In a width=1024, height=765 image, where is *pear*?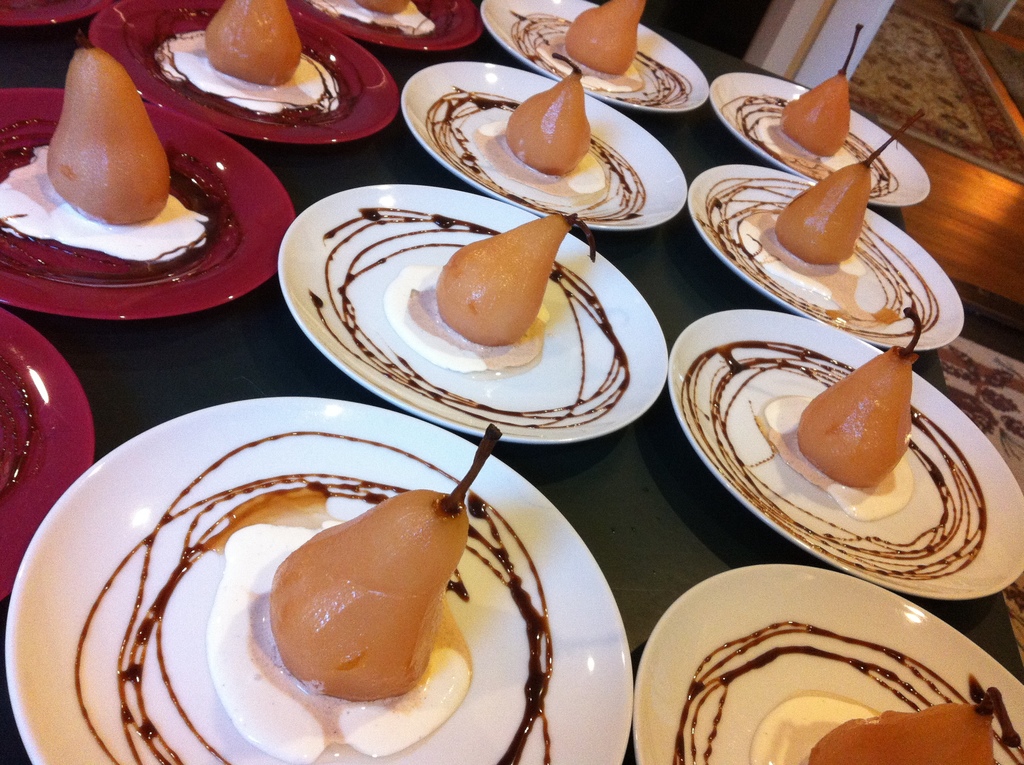
[x1=268, y1=420, x2=499, y2=705].
